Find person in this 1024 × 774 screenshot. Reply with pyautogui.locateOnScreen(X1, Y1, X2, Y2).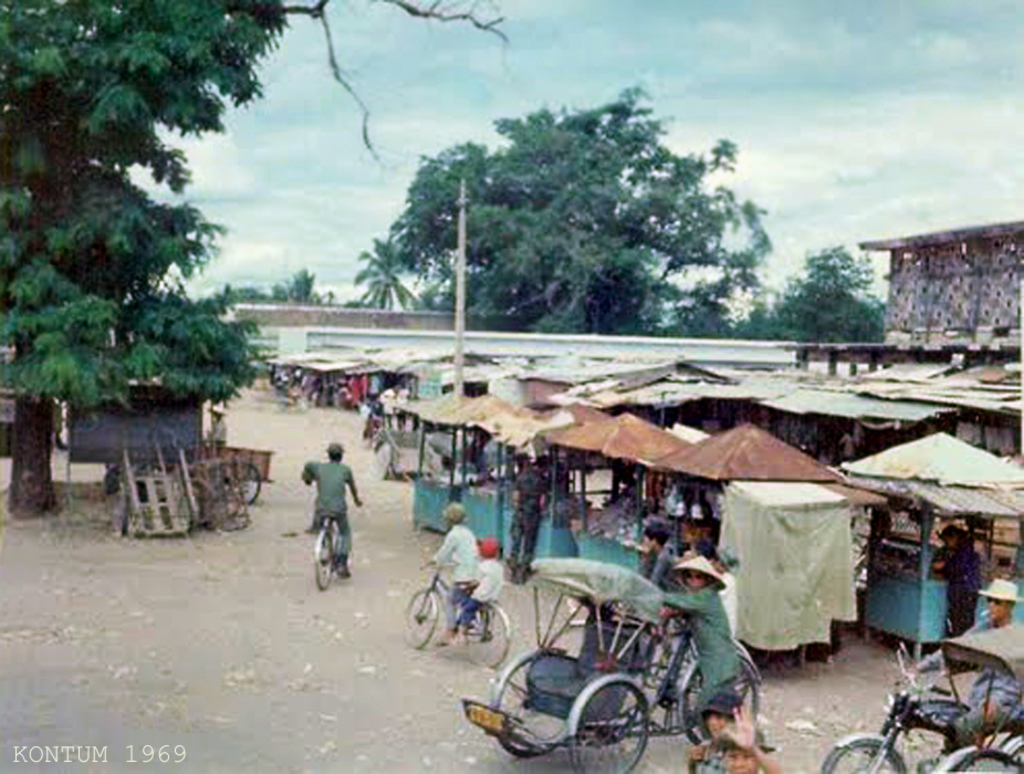
pyautogui.locateOnScreen(446, 526, 493, 653).
